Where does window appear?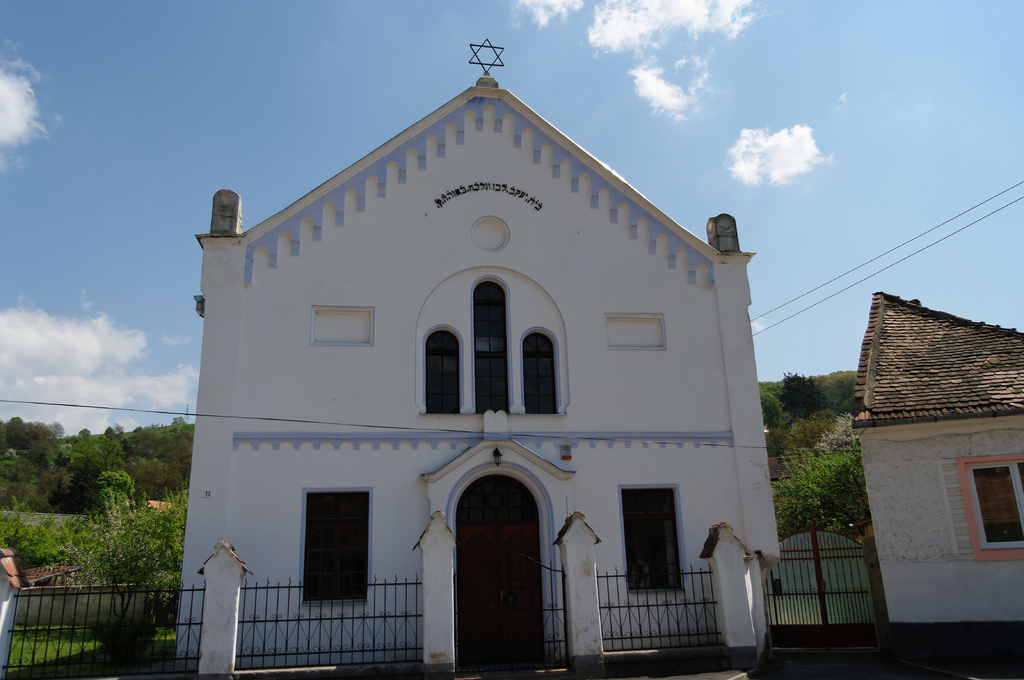
Appears at bbox(620, 481, 684, 595).
